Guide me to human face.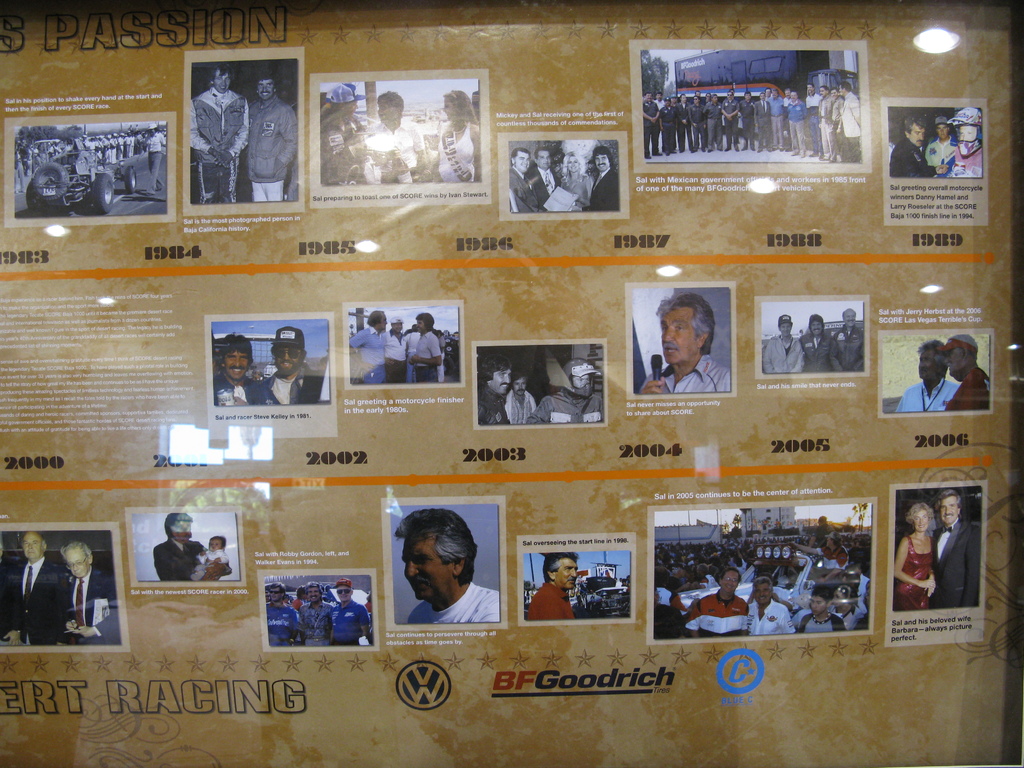
Guidance: bbox=[376, 100, 398, 124].
